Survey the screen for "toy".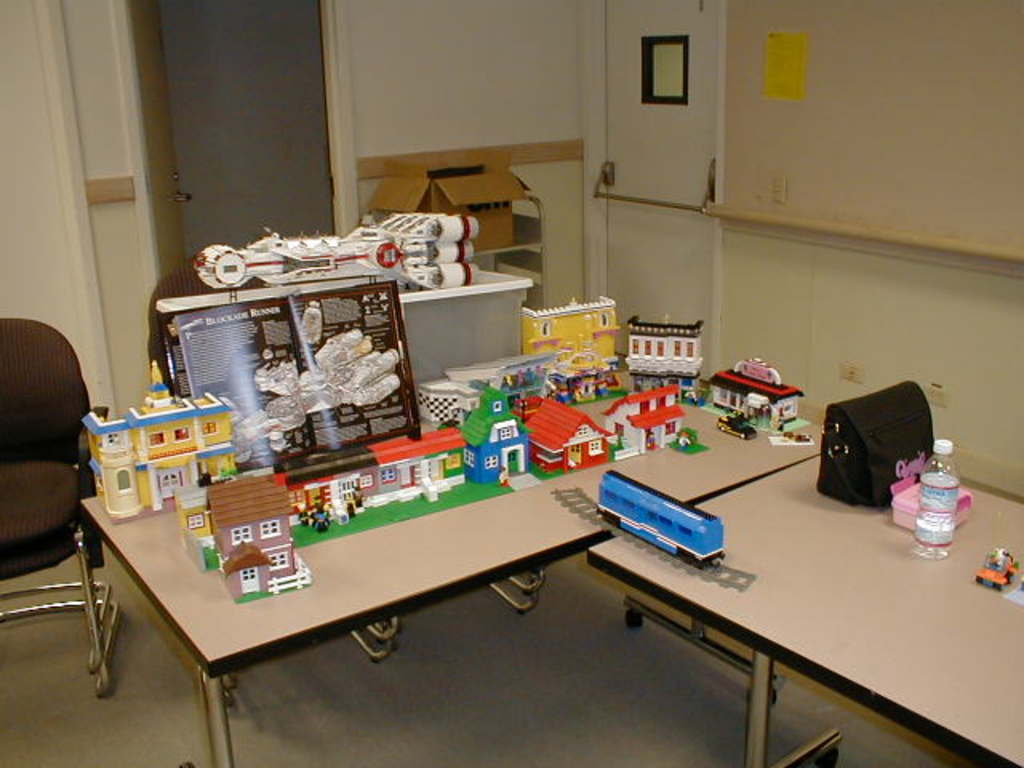
Survey found: 262,424,464,523.
